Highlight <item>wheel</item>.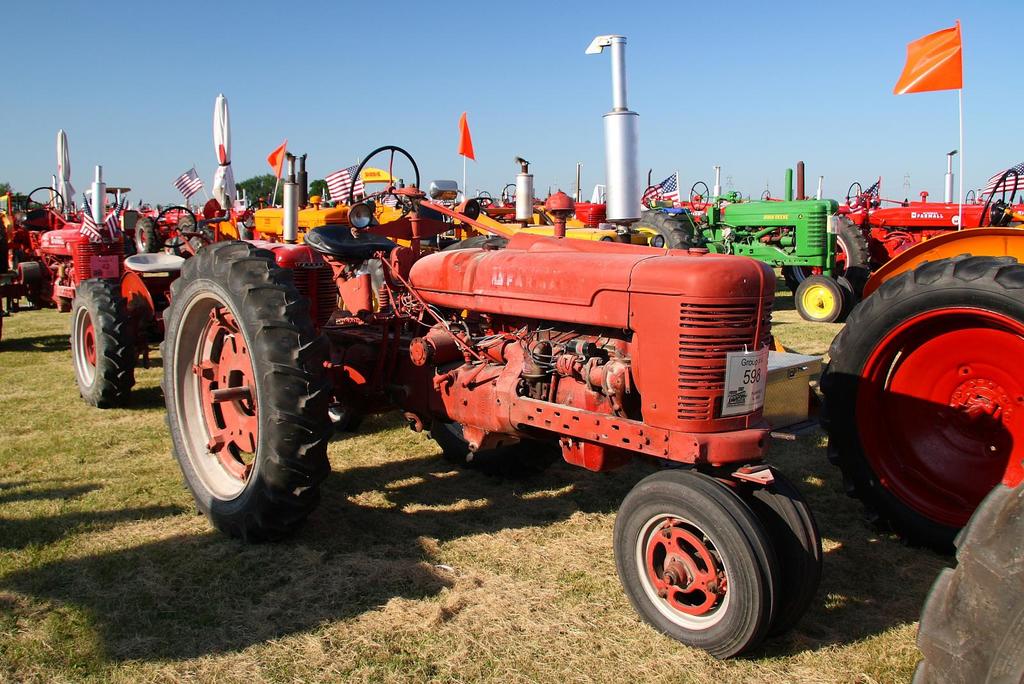
Highlighted region: <region>761, 190, 770, 200</region>.
